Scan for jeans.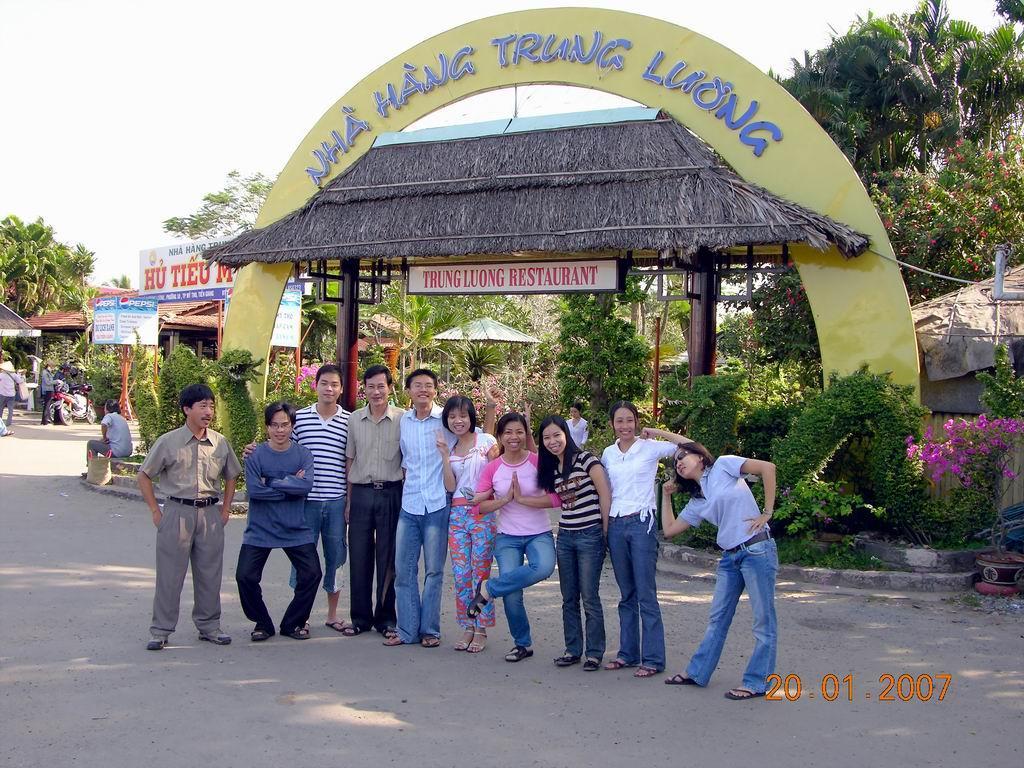
Scan result: bbox(558, 529, 606, 660).
